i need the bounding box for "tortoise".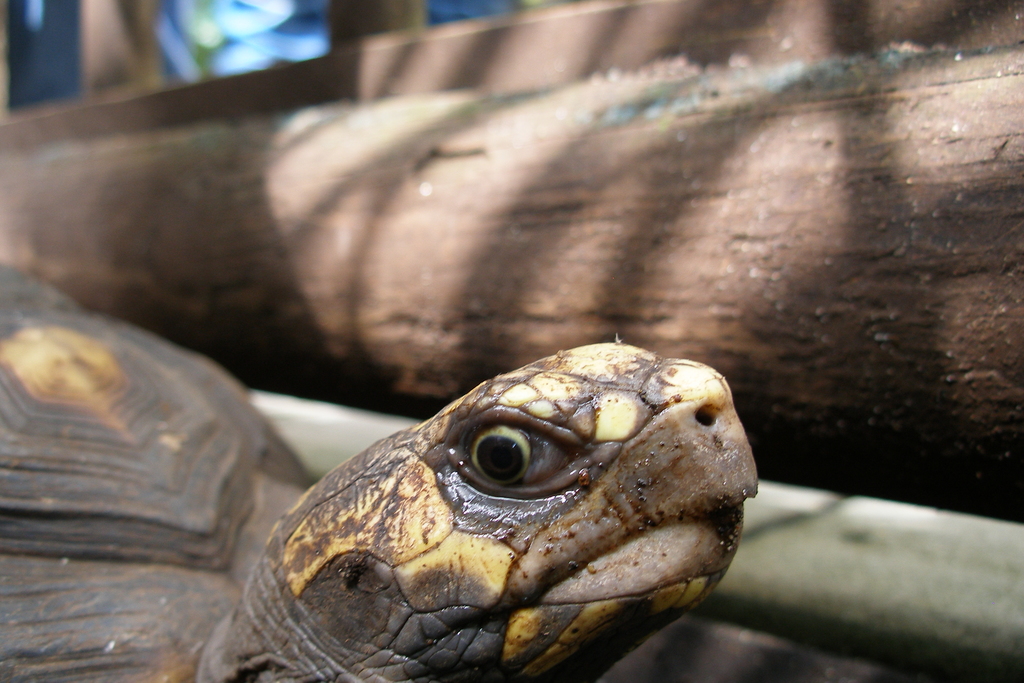
Here it is: 0,252,758,682.
